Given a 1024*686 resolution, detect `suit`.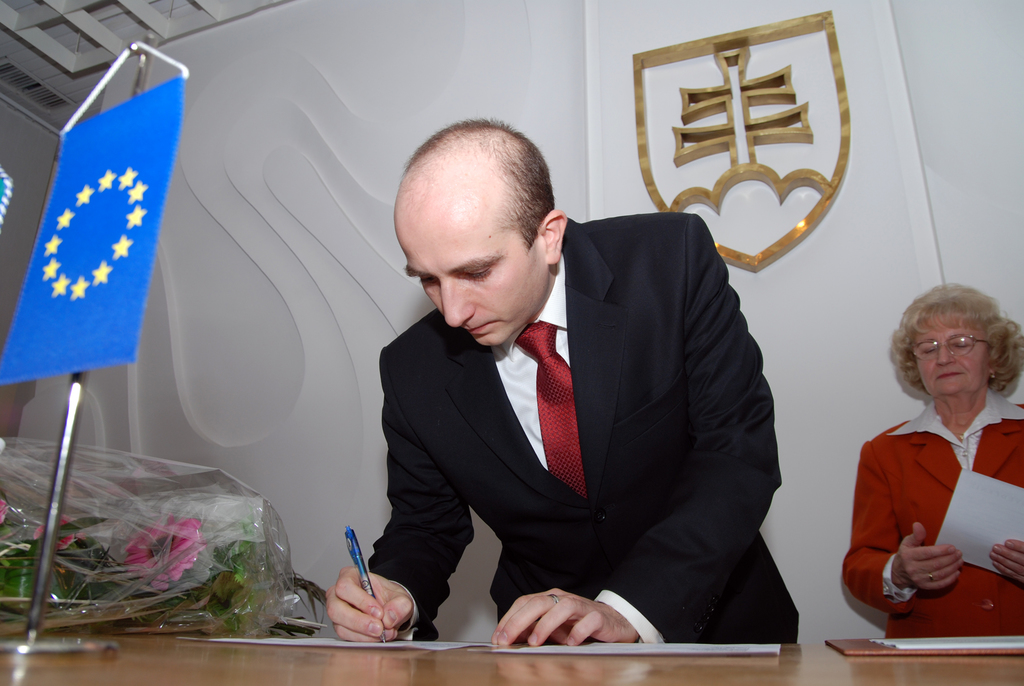
(left=844, top=388, right=1023, bottom=639).
